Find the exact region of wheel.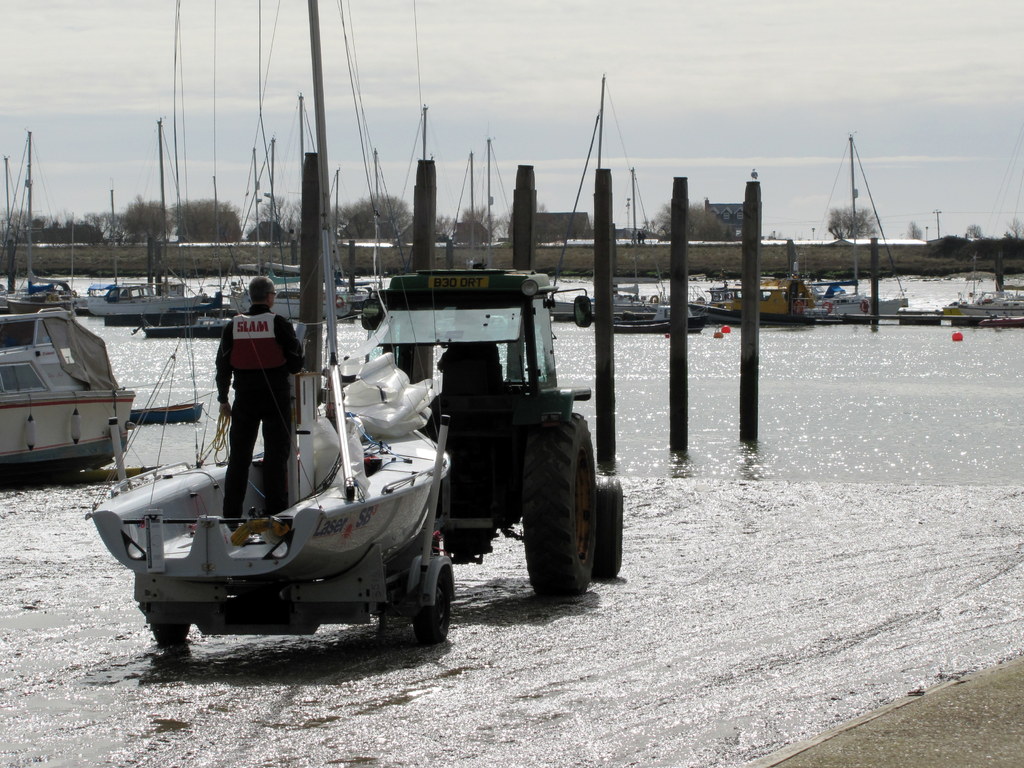
Exact region: 510,408,597,607.
